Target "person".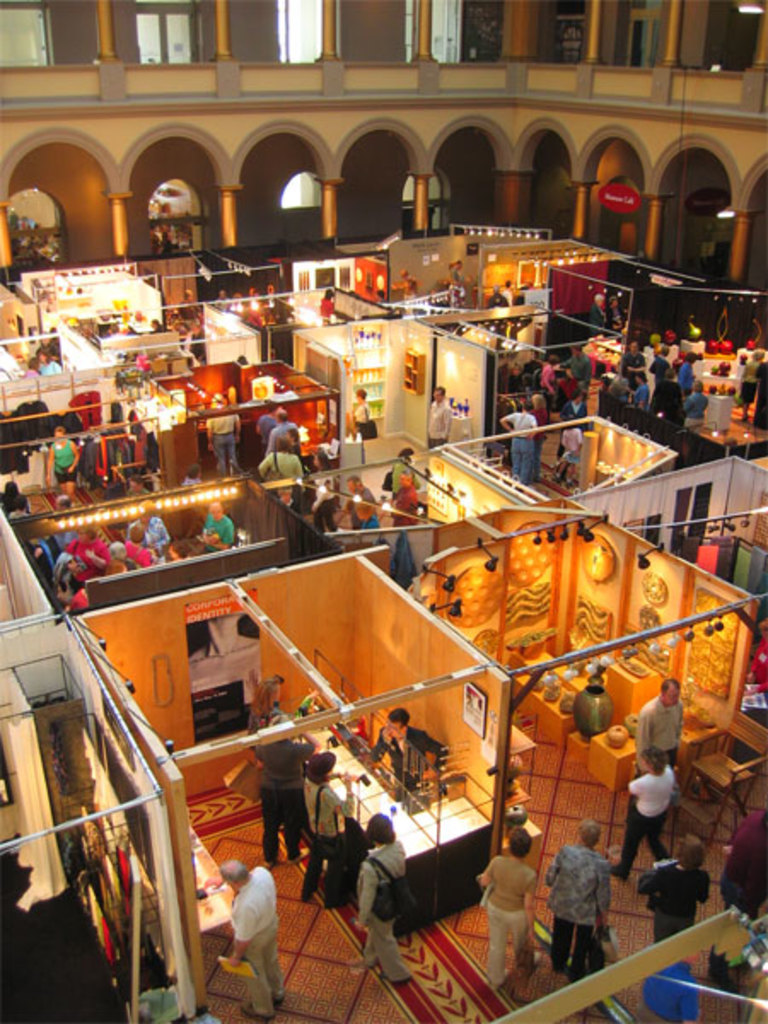
Target region: (355, 821, 408, 993).
